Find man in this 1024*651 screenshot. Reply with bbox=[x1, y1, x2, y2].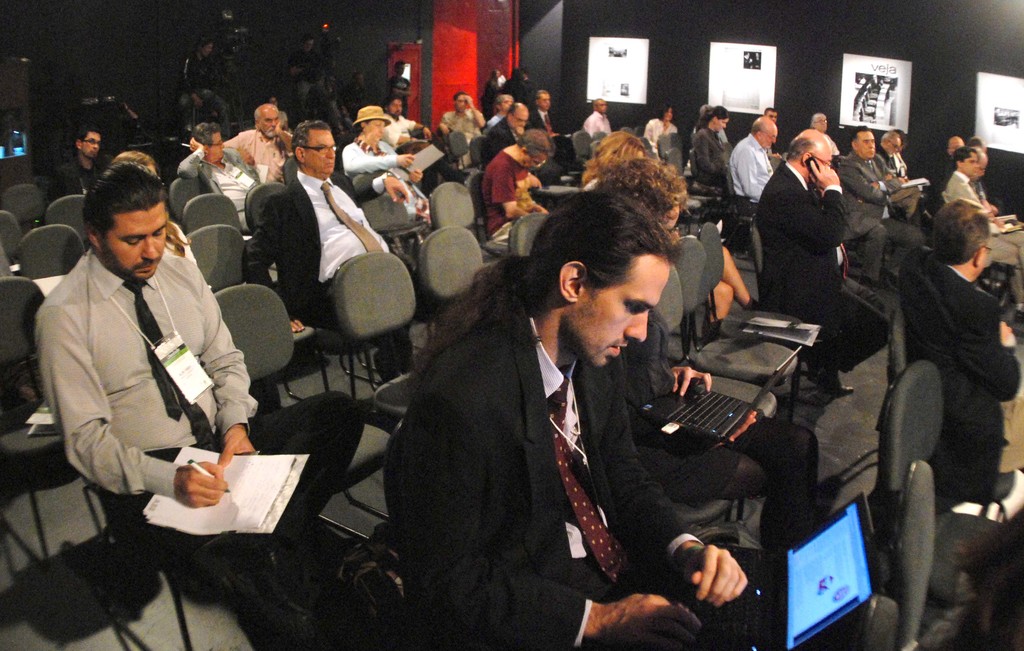
bbox=[341, 70, 369, 115].
